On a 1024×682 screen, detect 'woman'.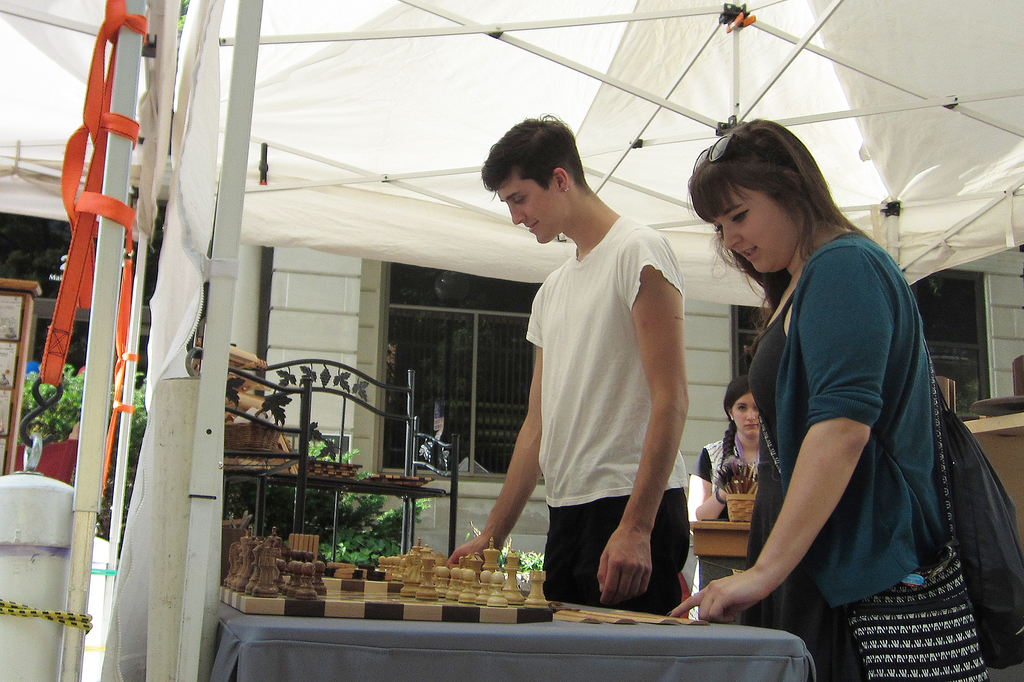
bbox=(699, 377, 765, 526).
